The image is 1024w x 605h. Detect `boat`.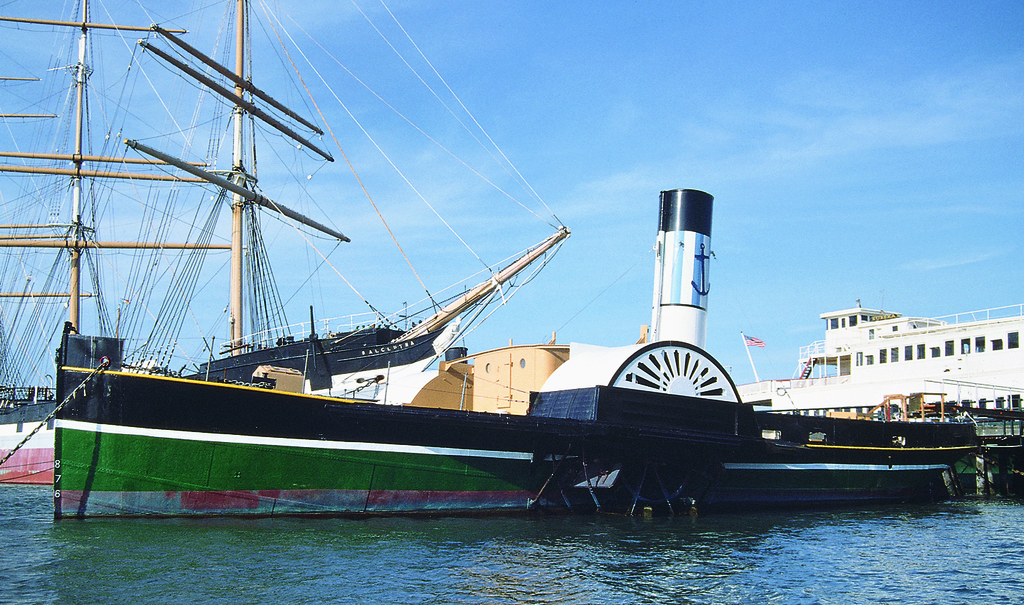
Detection: left=0, top=0, right=575, bottom=492.
